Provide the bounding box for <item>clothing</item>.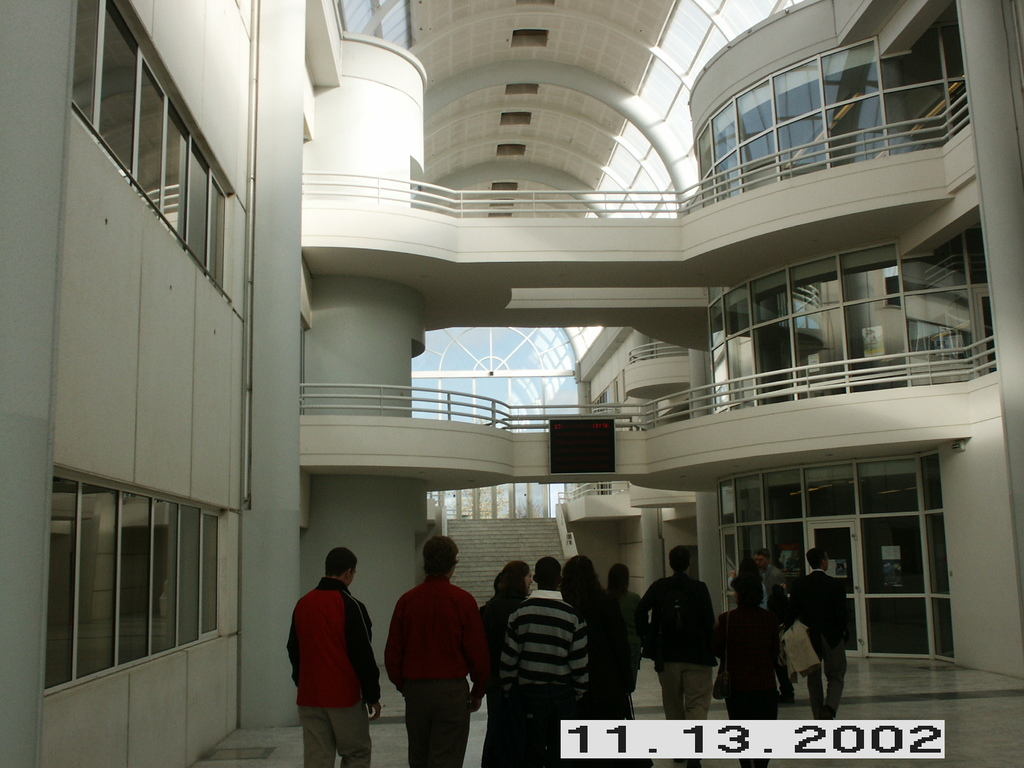
291/576/378/765.
